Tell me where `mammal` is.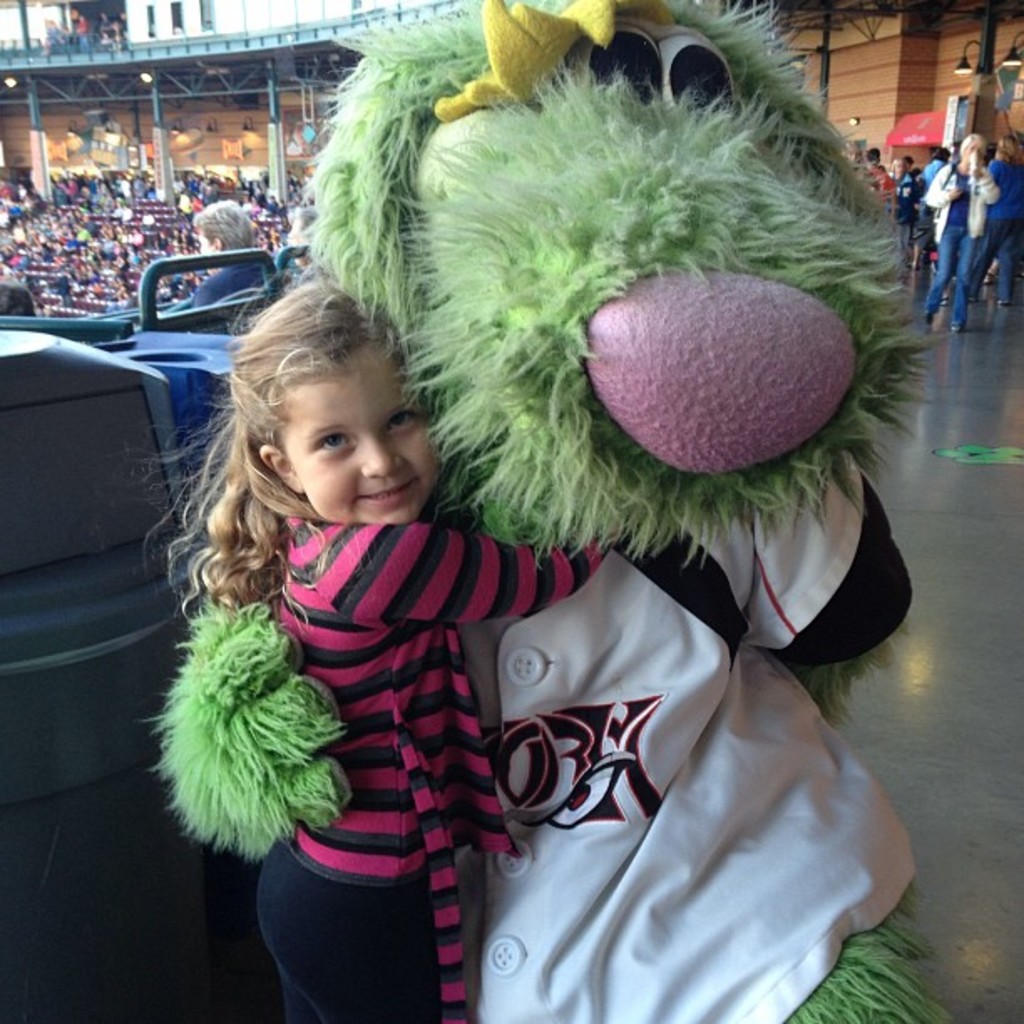
`mammal` is at l=865, t=147, r=892, b=201.
